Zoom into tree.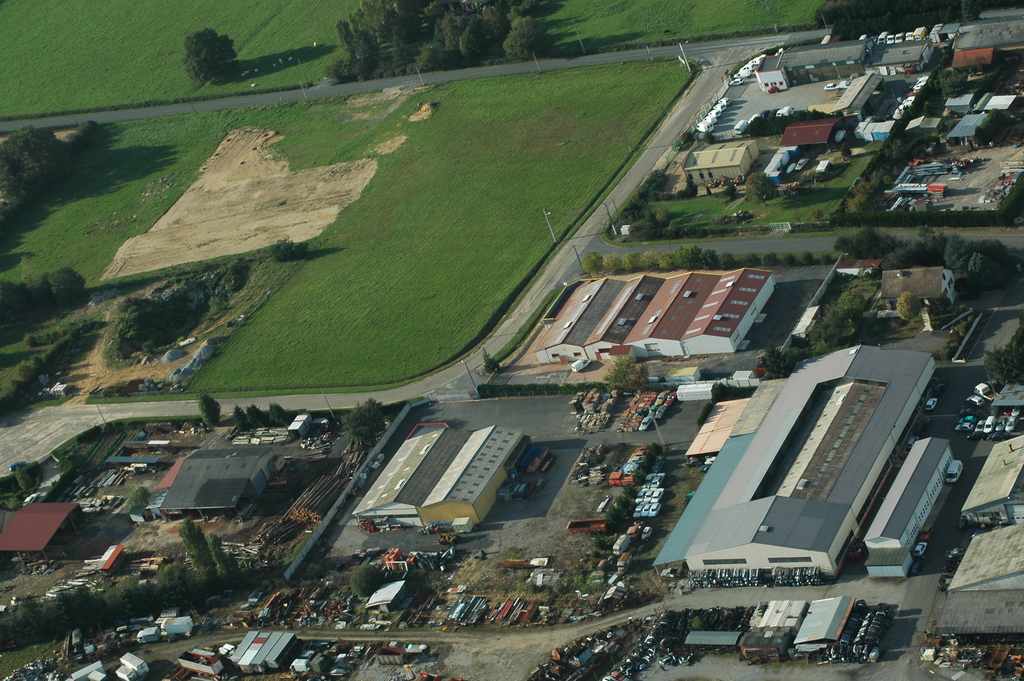
Zoom target: 224/401/246/431.
